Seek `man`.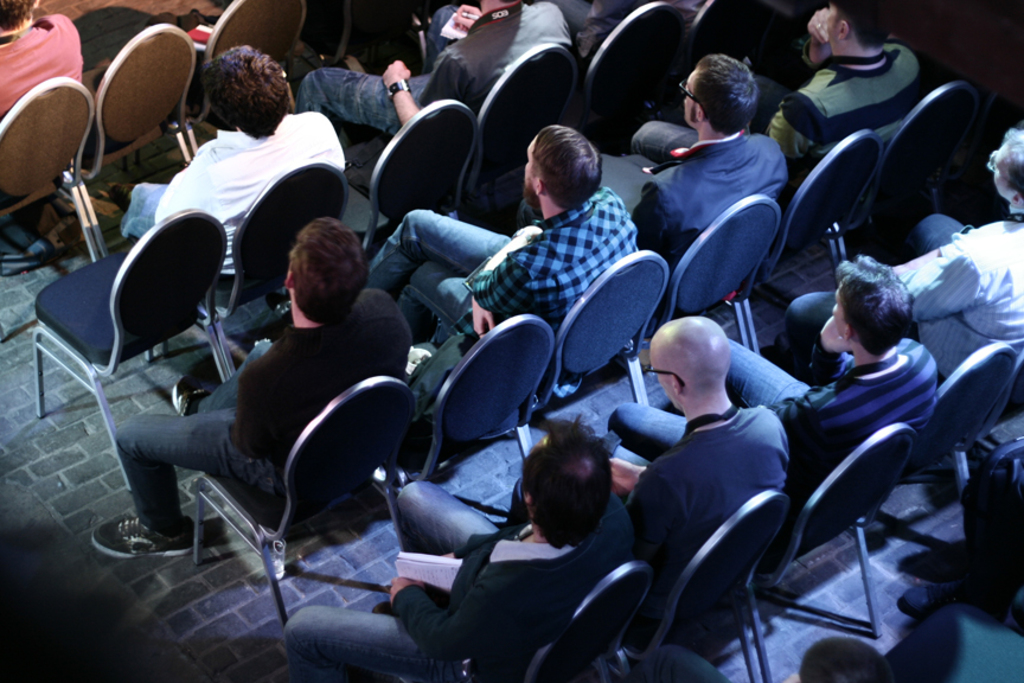
bbox=(280, 410, 674, 682).
